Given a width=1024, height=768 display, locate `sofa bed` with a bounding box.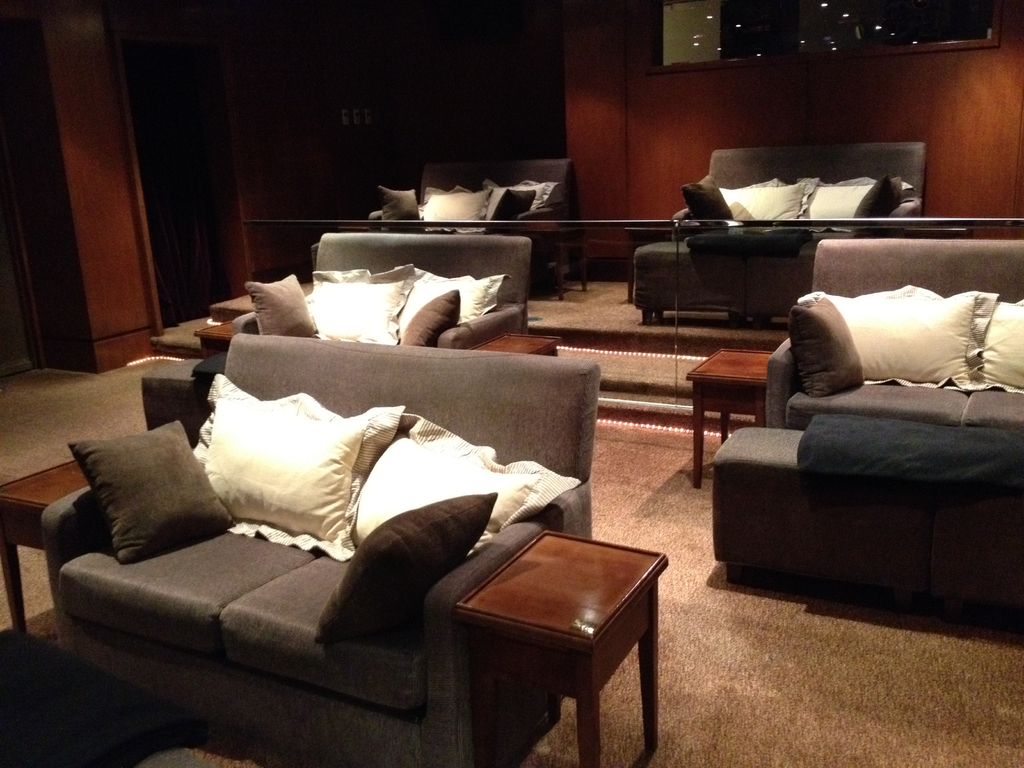
Located: region(710, 234, 1021, 594).
